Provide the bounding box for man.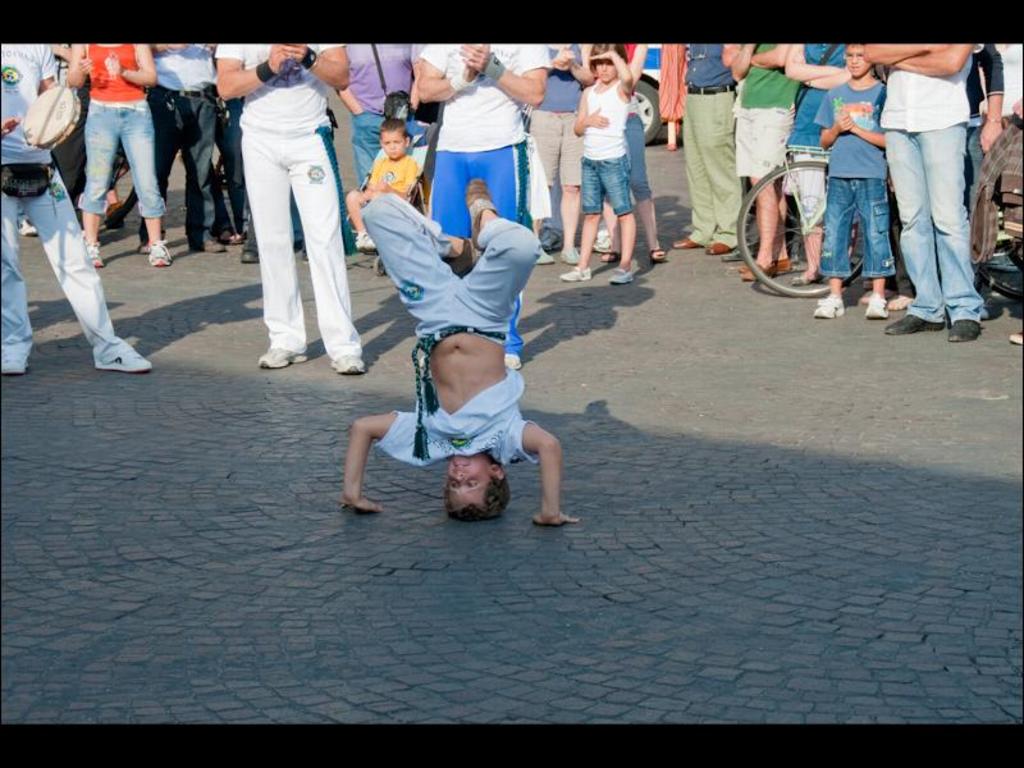
(859, 40, 978, 342).
